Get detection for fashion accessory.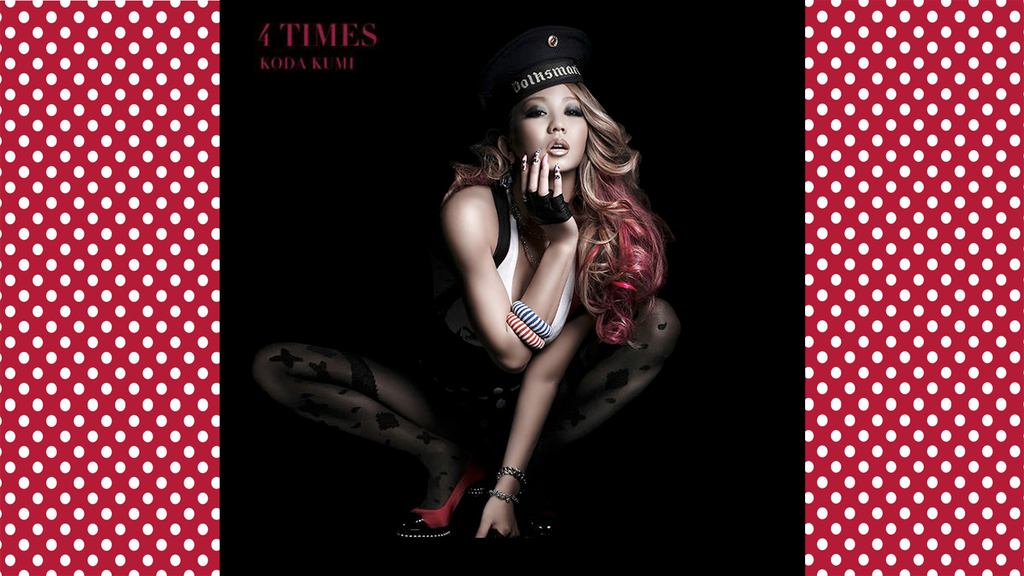
Detection: select_region(495, 462, 528, 489).
